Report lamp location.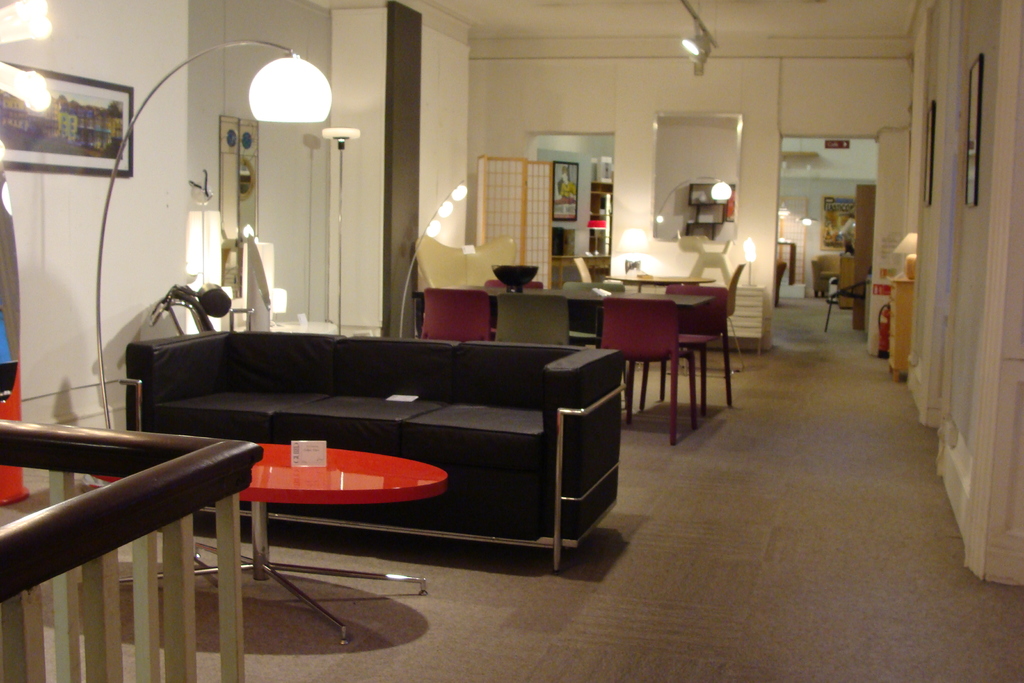
Report: locate(90, 35, 331, 424).
